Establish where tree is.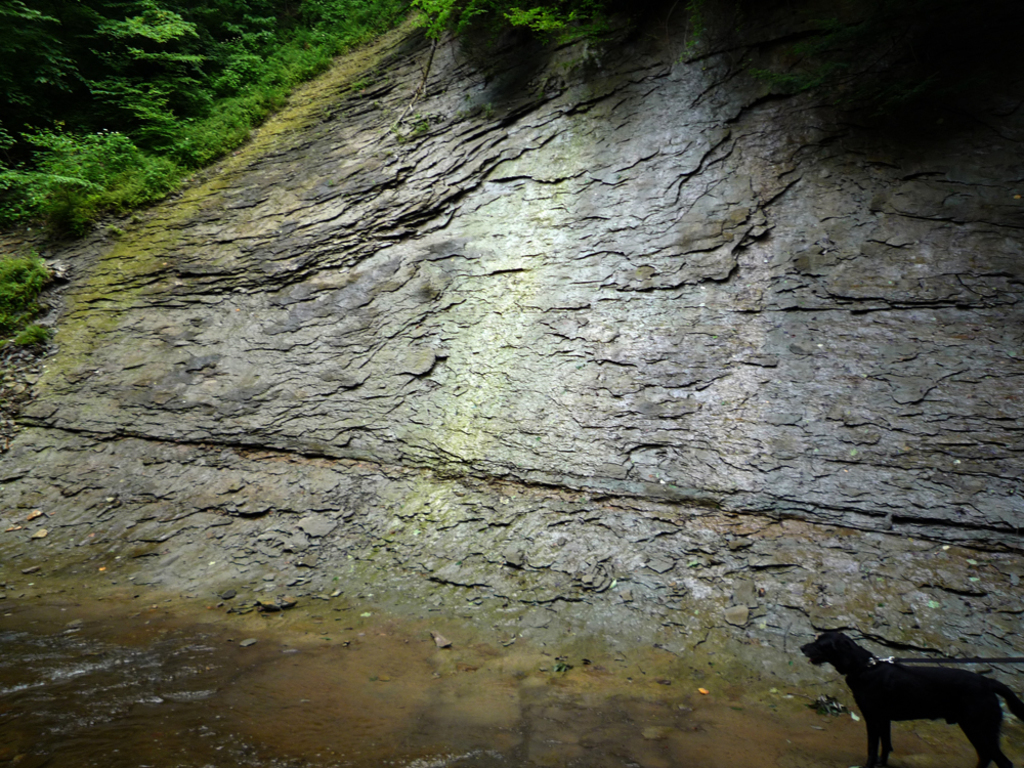
Established at locate(0, 0, 616, 339).
